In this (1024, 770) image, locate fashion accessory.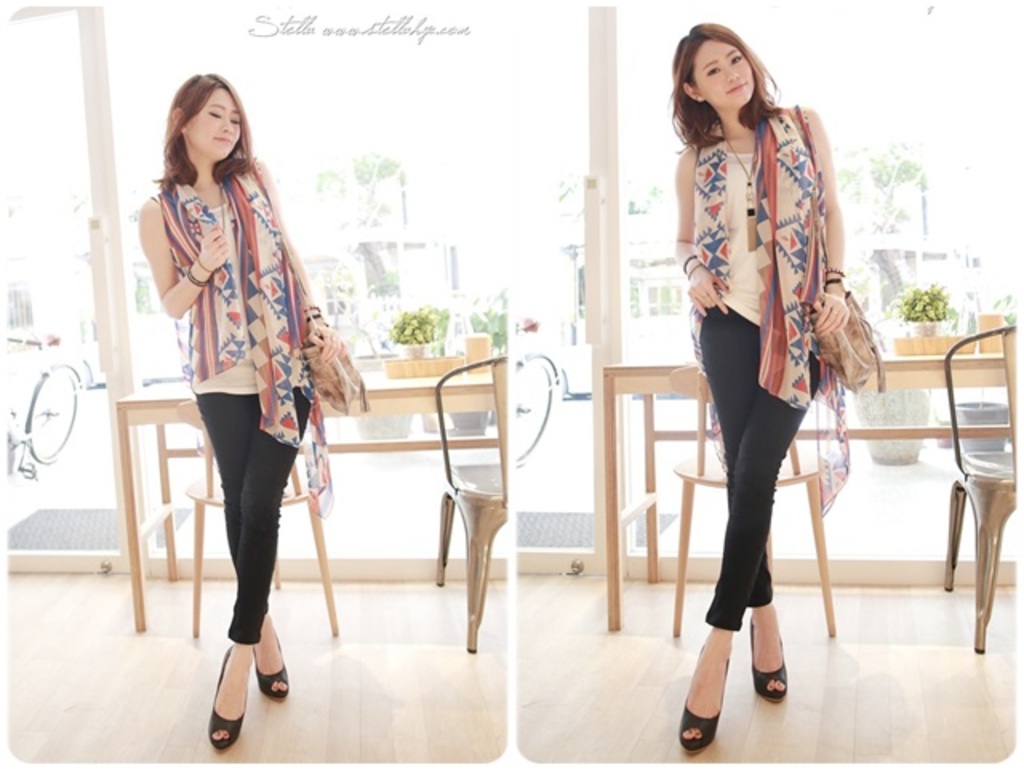
Bounding box: x1=678, y1=653, x2=736, y2=746.
